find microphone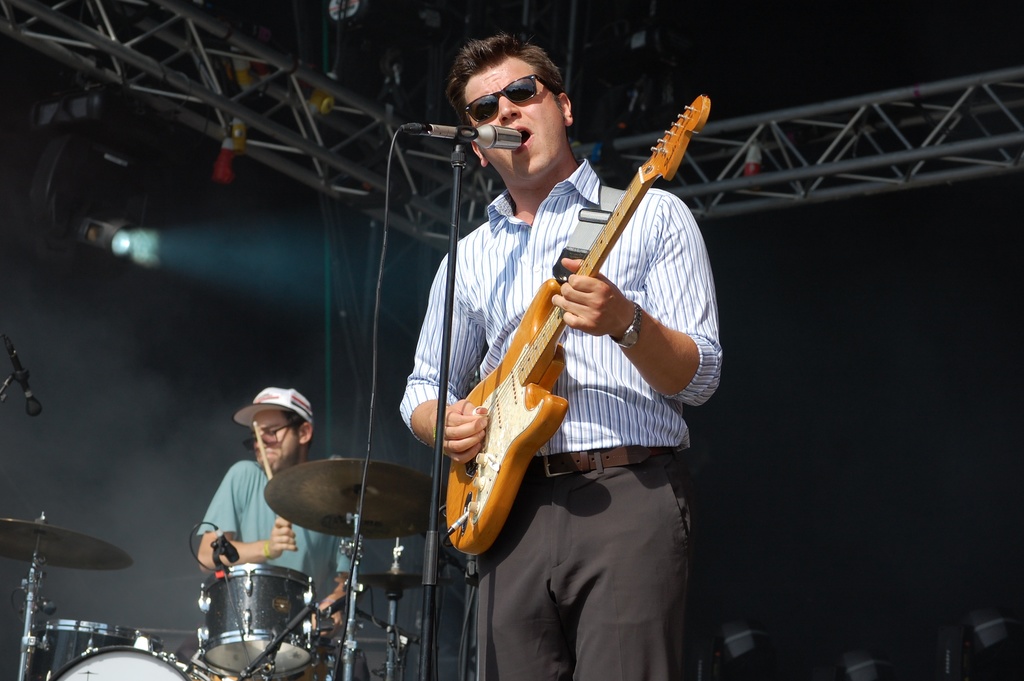
detection(1, 327, 43, 418)
